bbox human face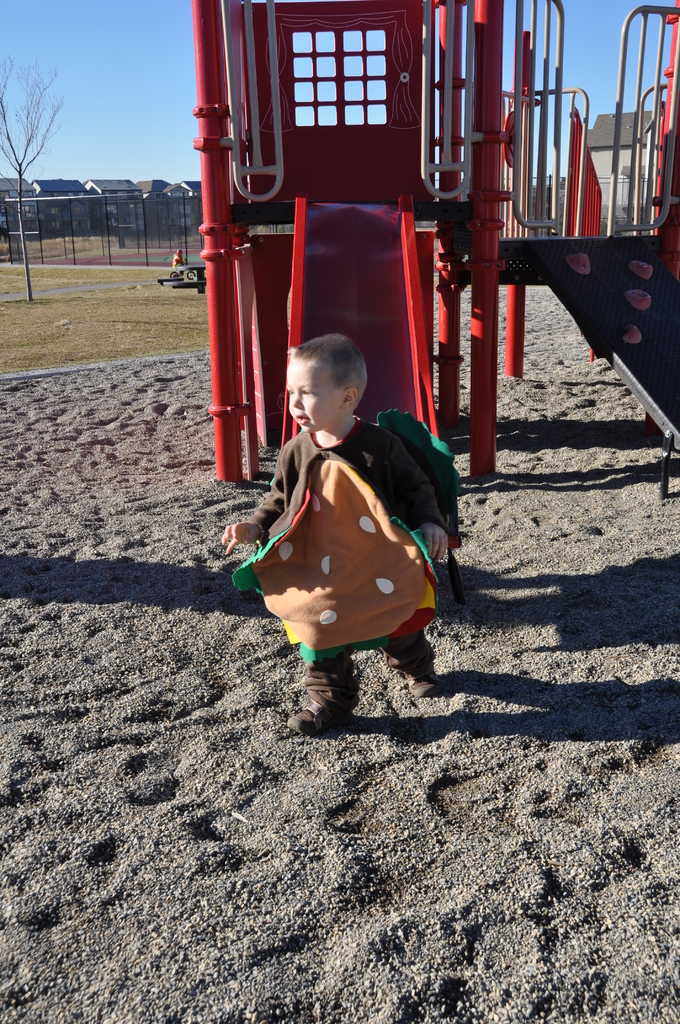
(x1=284, y1=358, x2=344, y2=440)
